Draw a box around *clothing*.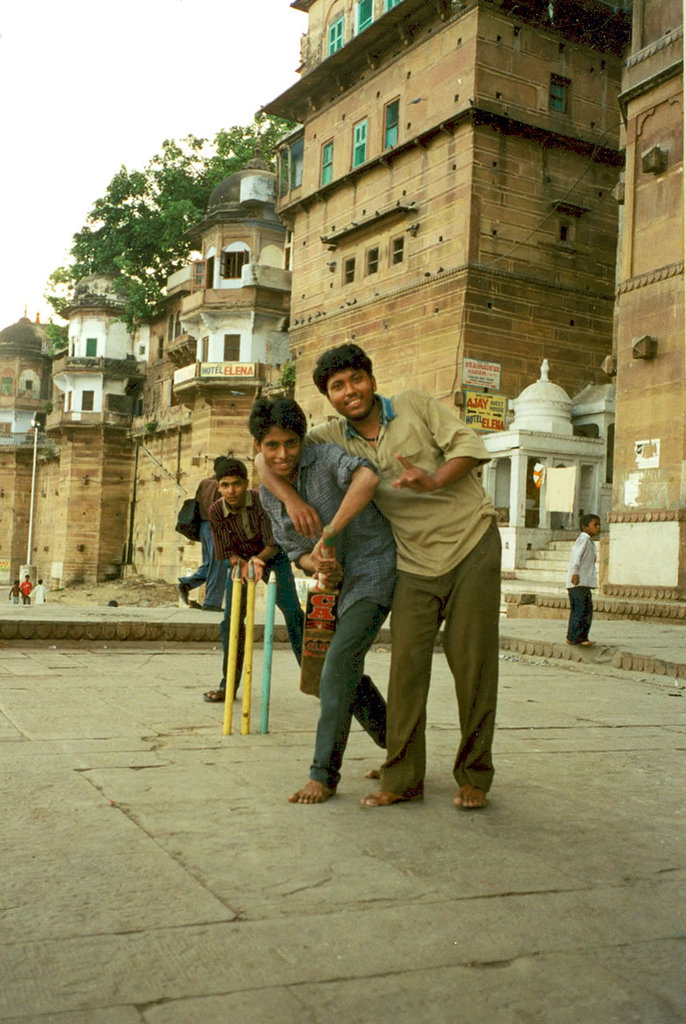
locate(311, 392, 499, 794).
